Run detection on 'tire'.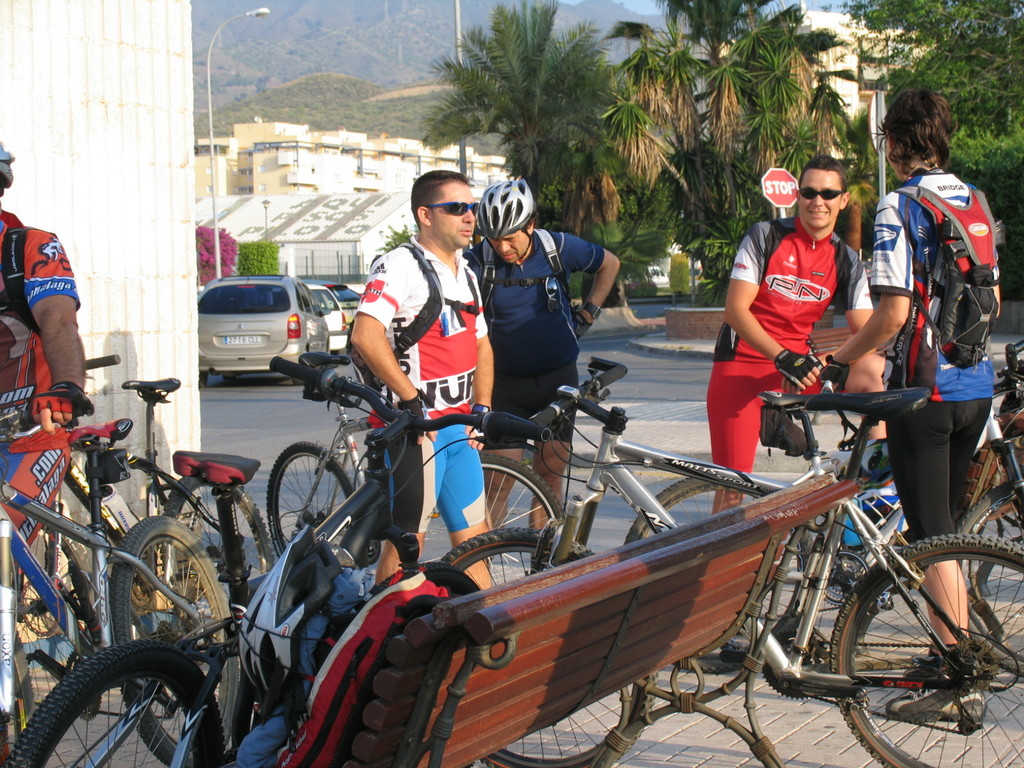
Result: (953, 481, 1023, 675).
